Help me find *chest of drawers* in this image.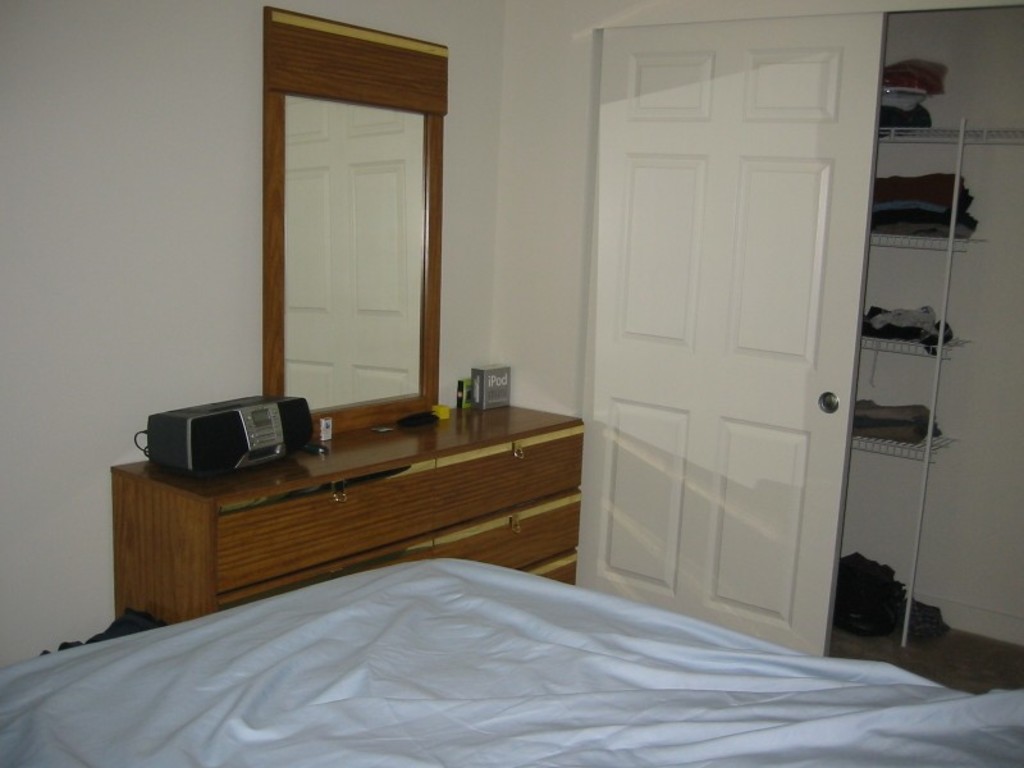
Found it: 113:404:585:639.
